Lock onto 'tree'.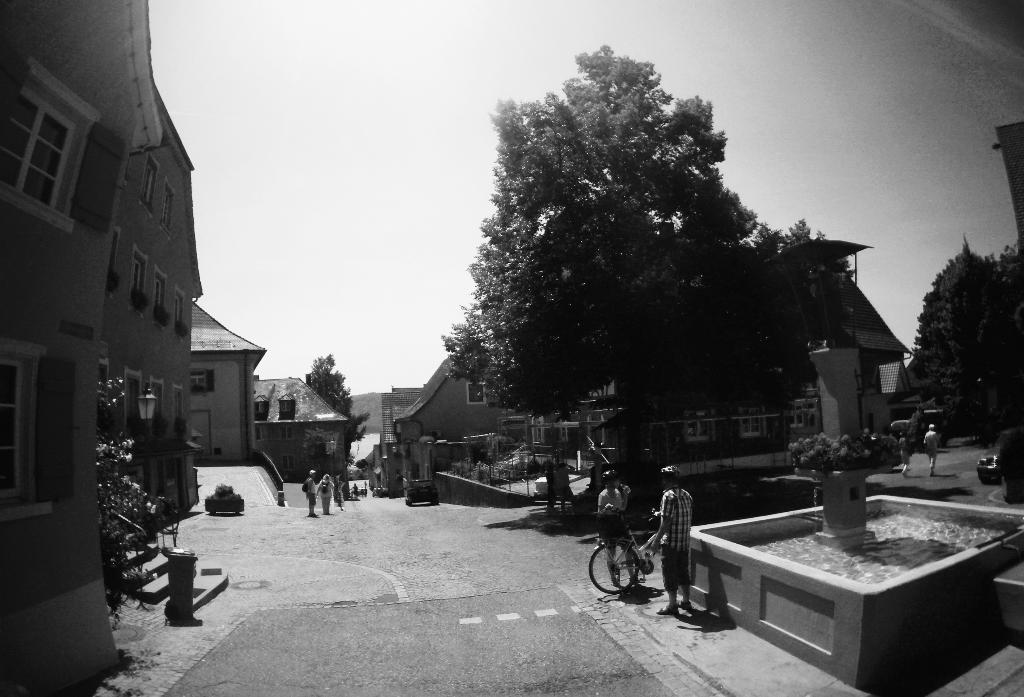
Locked: [x1=95, y1=382, x2=164, y2=602].
